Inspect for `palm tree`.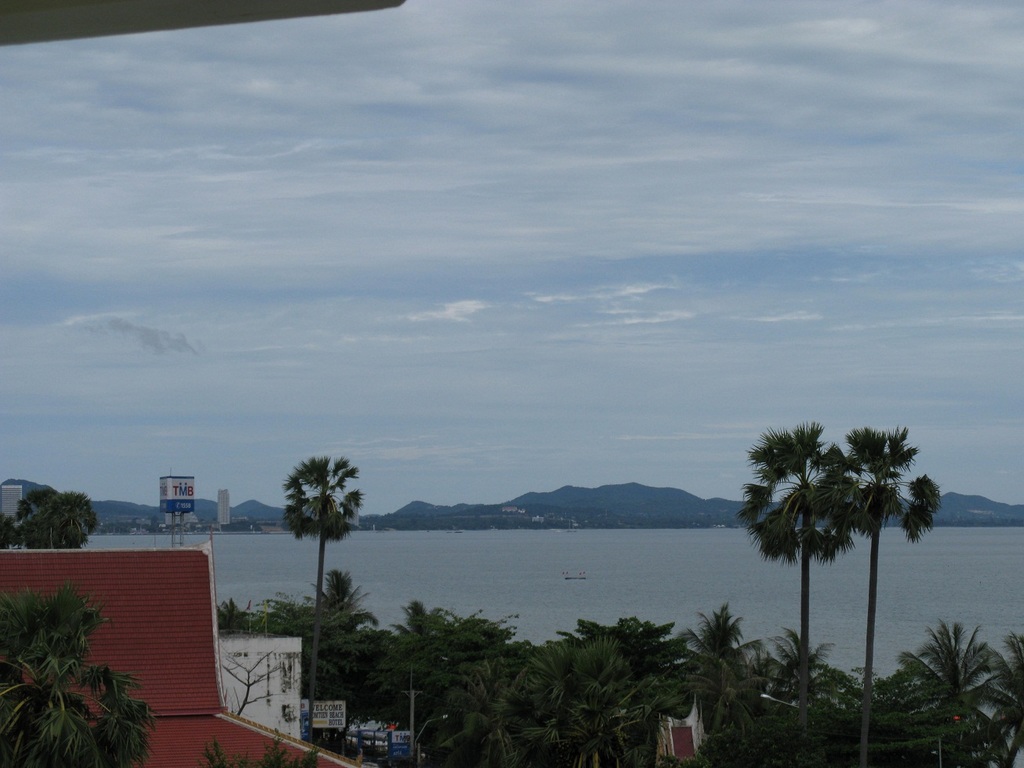
Inspection: (317, 569, 379, 634).
